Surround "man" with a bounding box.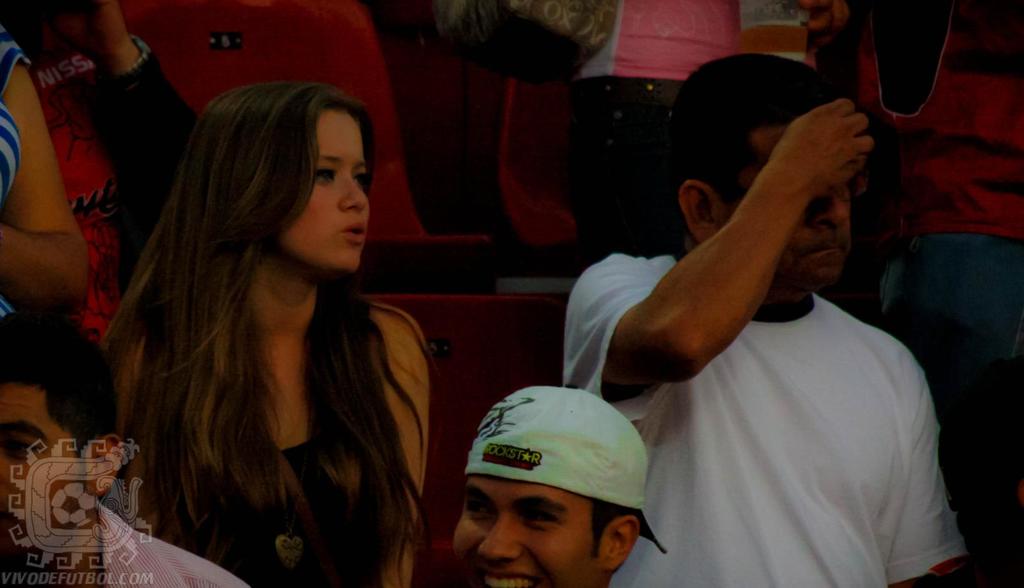
<box>451,382,674,587</box>.
